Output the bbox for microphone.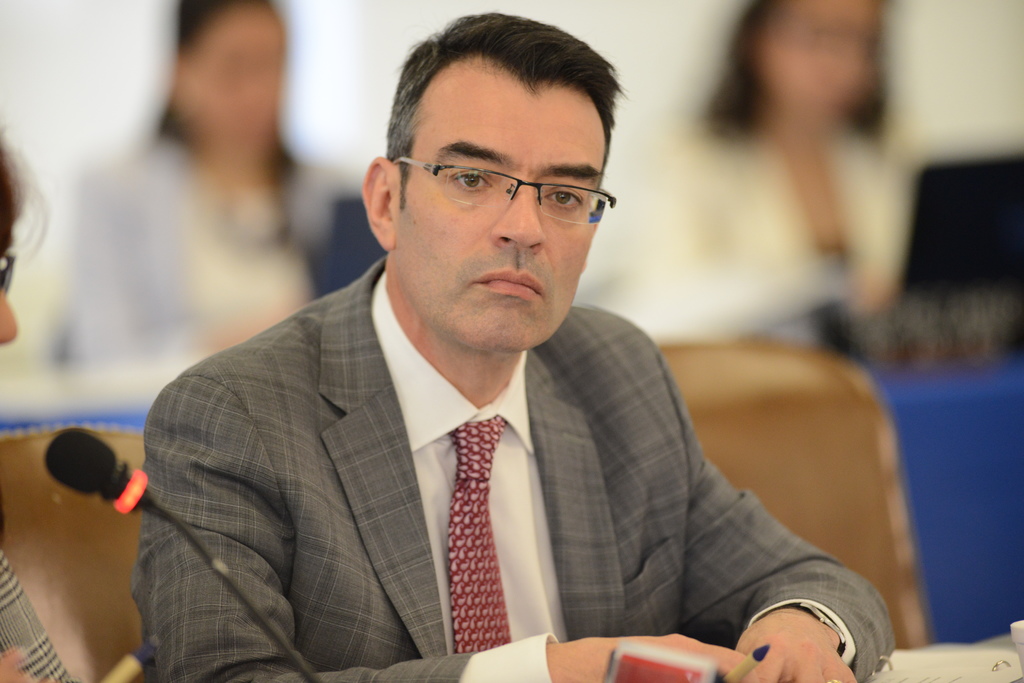
locate(42, 427, 128, 496).
